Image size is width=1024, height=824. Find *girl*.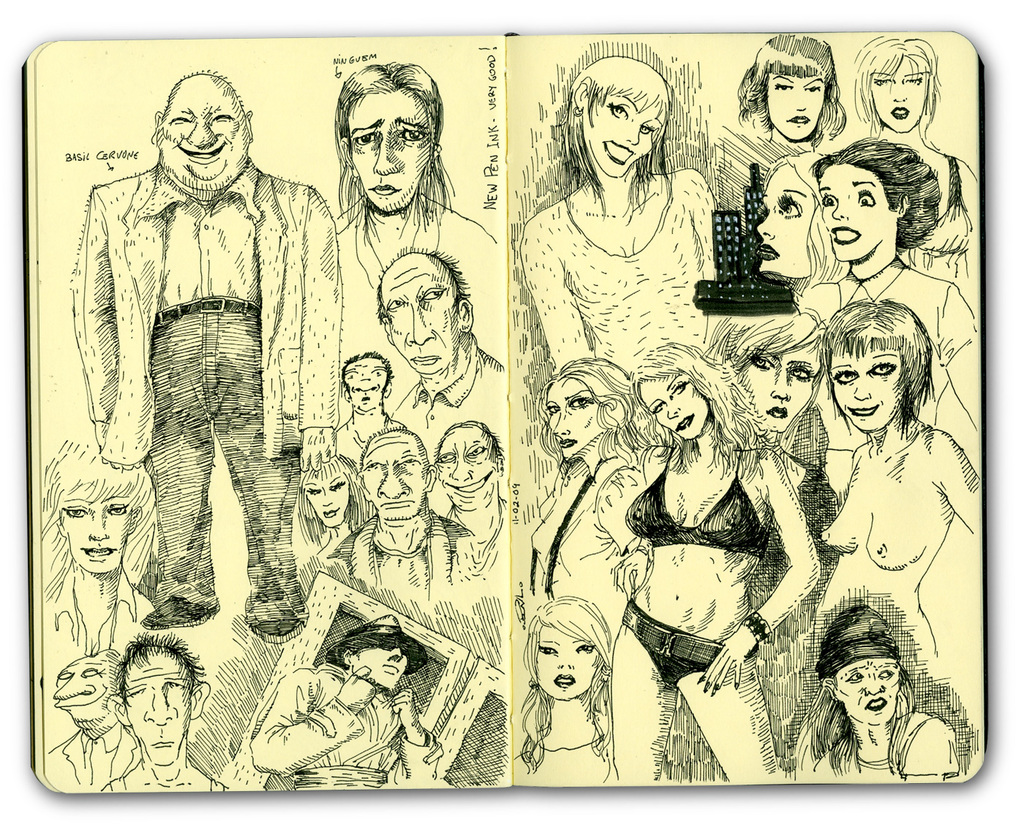
512 602 615 781.
